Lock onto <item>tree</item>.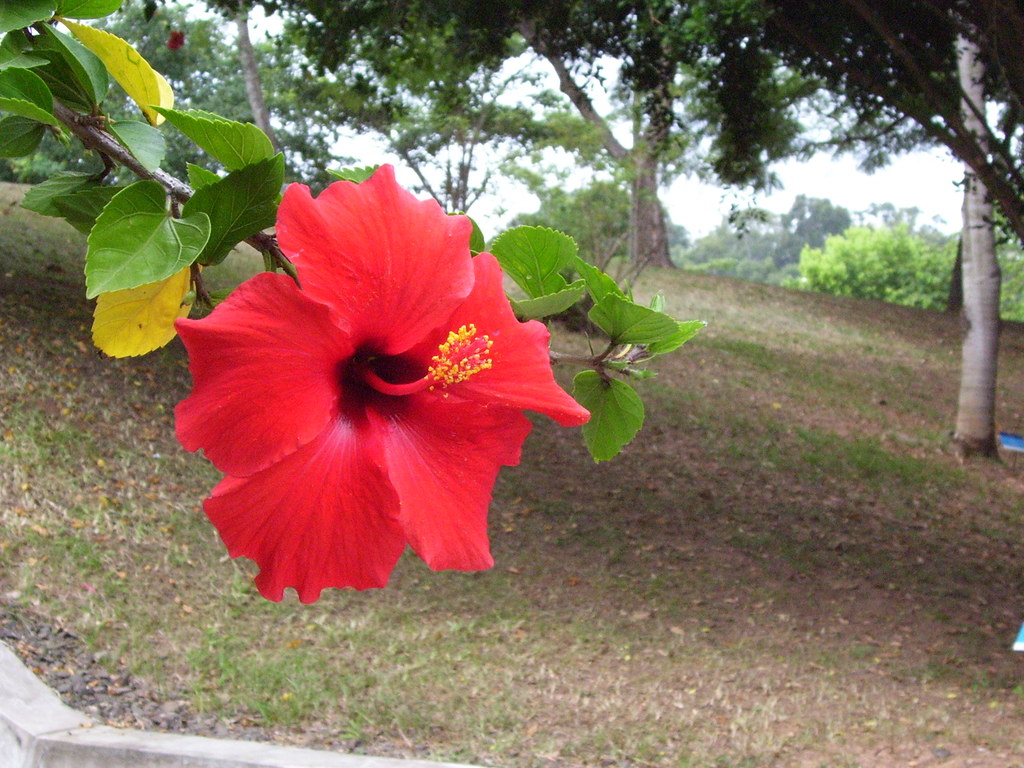
Locked: BBox(674, 198, 772, 282).
